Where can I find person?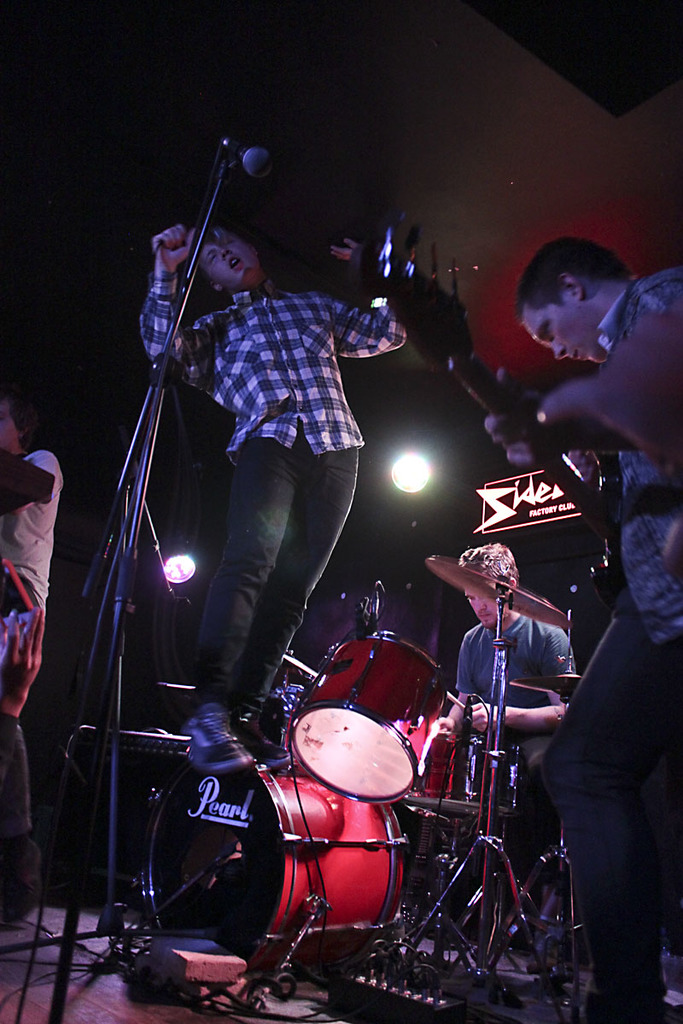
You can find it at 448:545:564:773.
